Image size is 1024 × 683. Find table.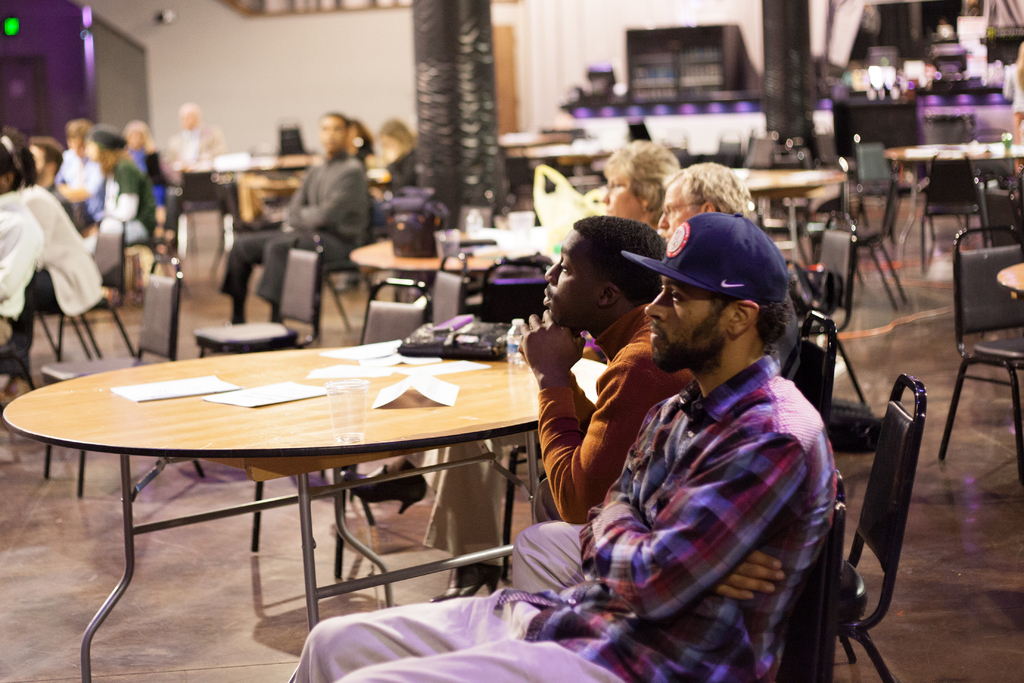
(880,143,1023,273).
